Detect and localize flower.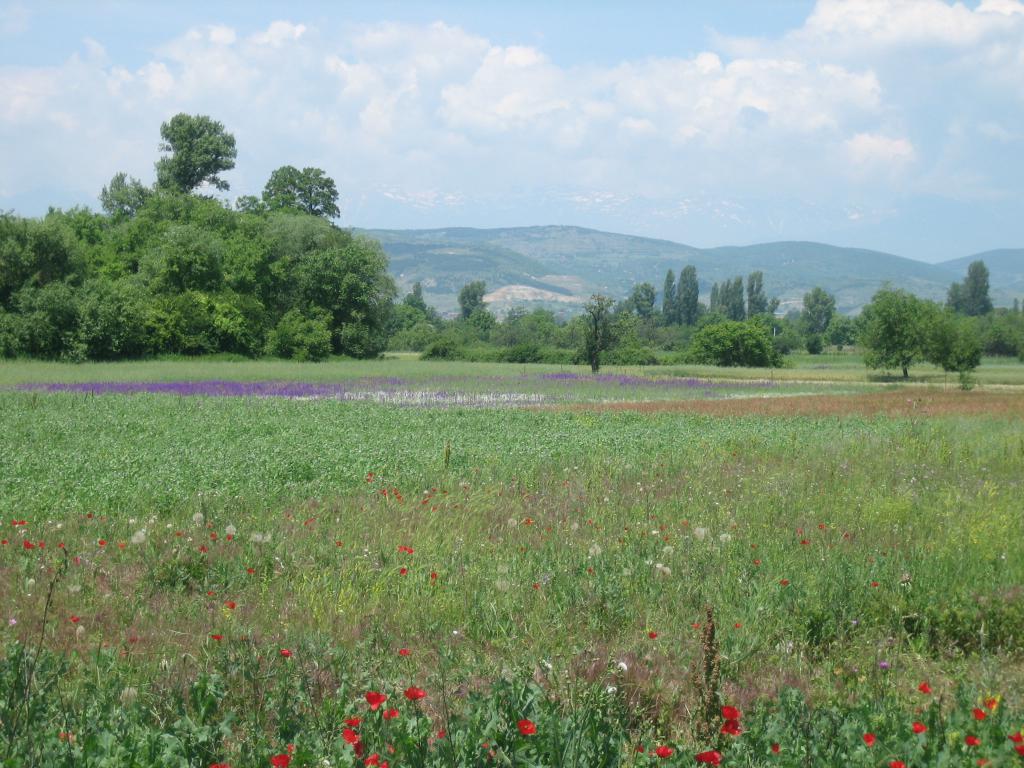
Localized at 963 732 981 748.
